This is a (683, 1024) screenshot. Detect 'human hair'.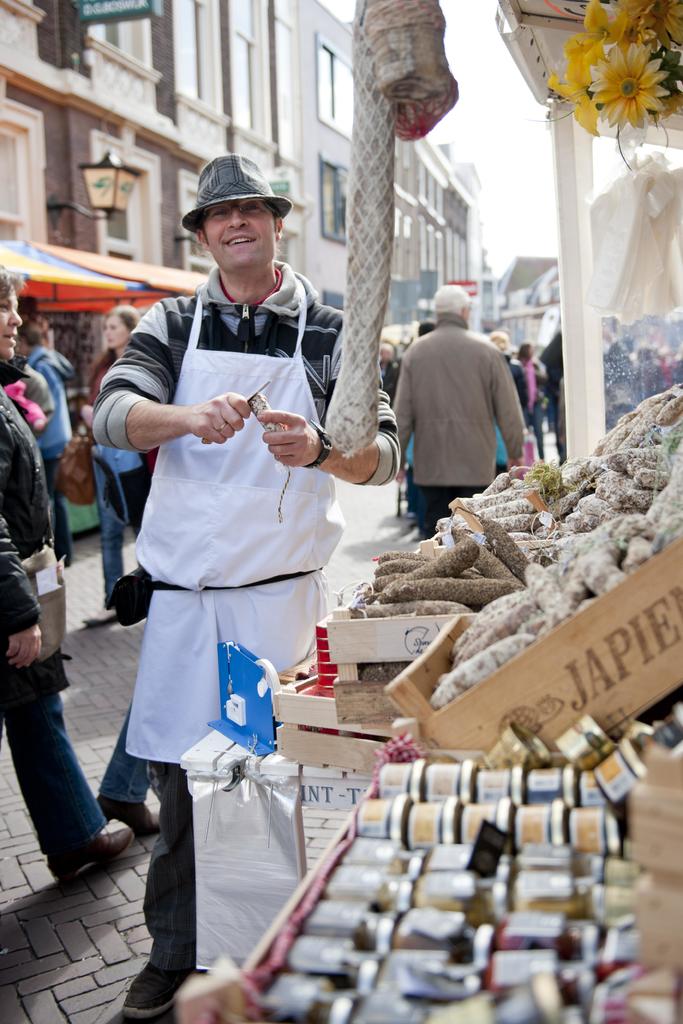
bbox(422, 275, 479, 321).
